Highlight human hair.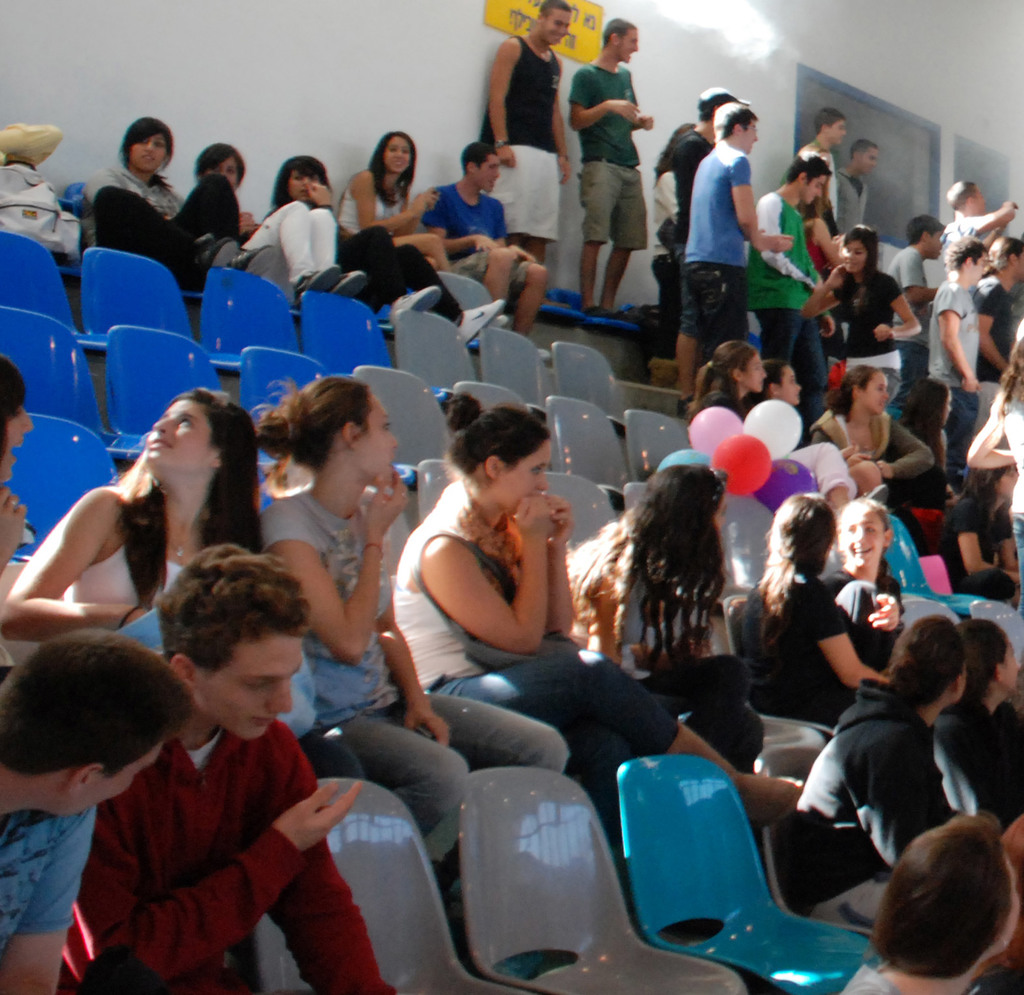
Highlighted region: {"x1": 965, "y1": 608, "x2": 1011, "y2": 712}.
